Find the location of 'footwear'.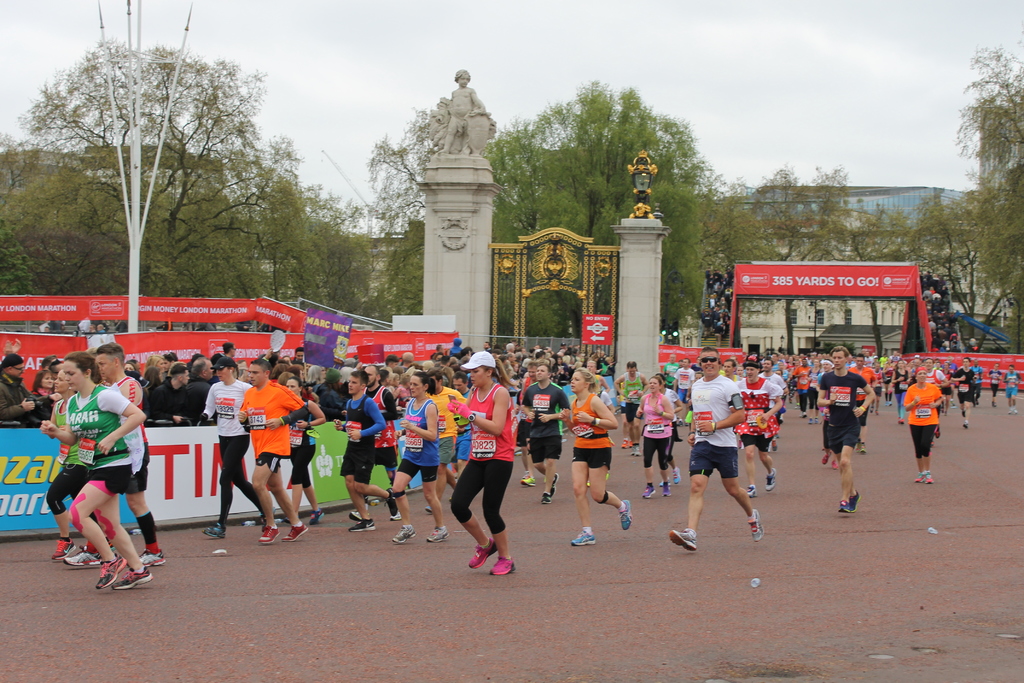
Location: <region>928, 468, 937, 481</region>.
